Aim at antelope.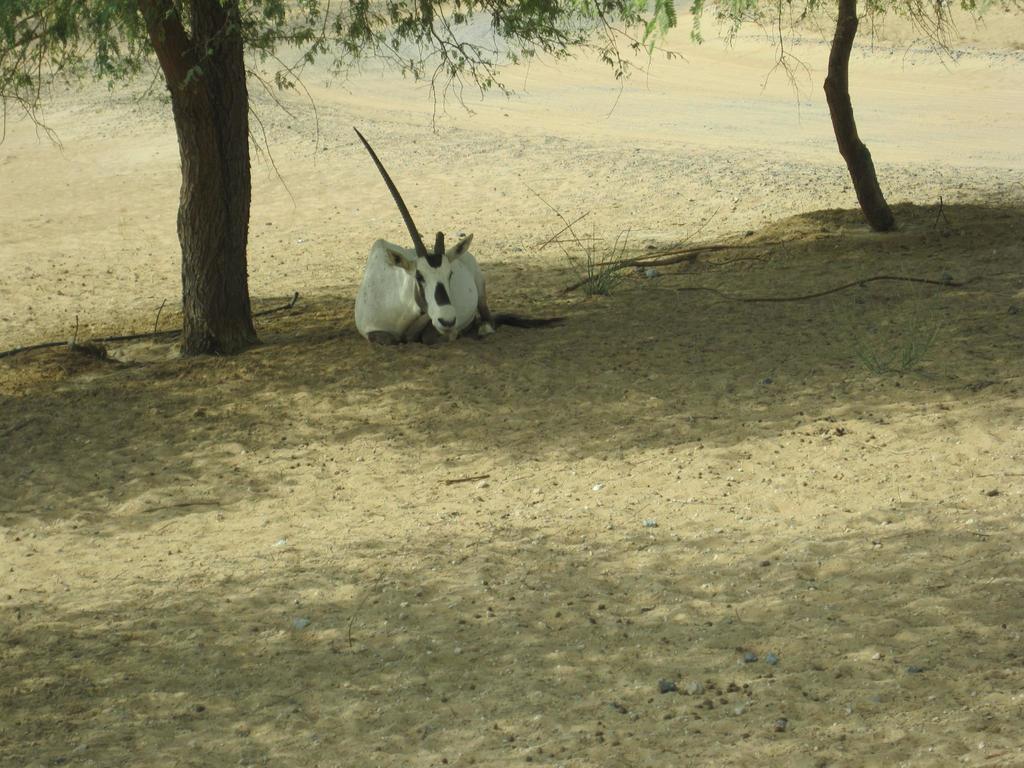
Aimed at <bbox>349, 122, 566, 338</bbox>.
